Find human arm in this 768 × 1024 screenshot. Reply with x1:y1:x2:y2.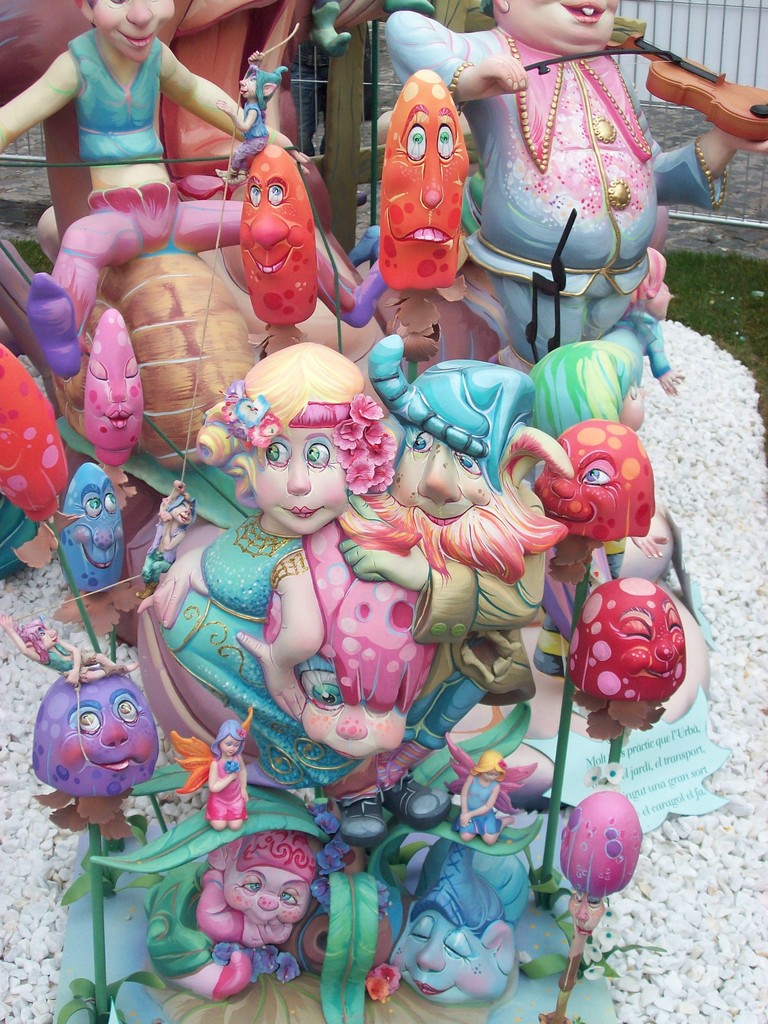
205:758:236:791.
